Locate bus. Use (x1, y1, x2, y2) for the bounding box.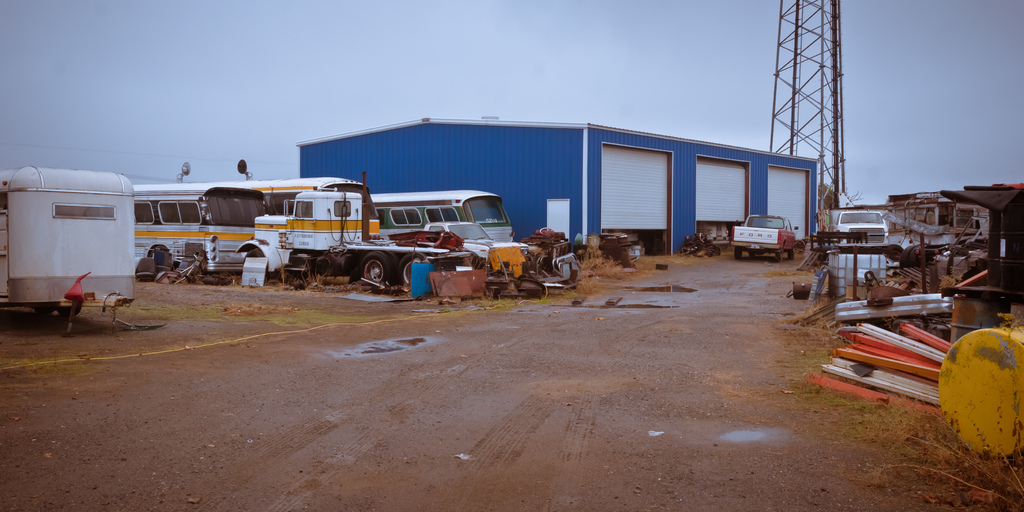
(0, 163, 130, 317).
